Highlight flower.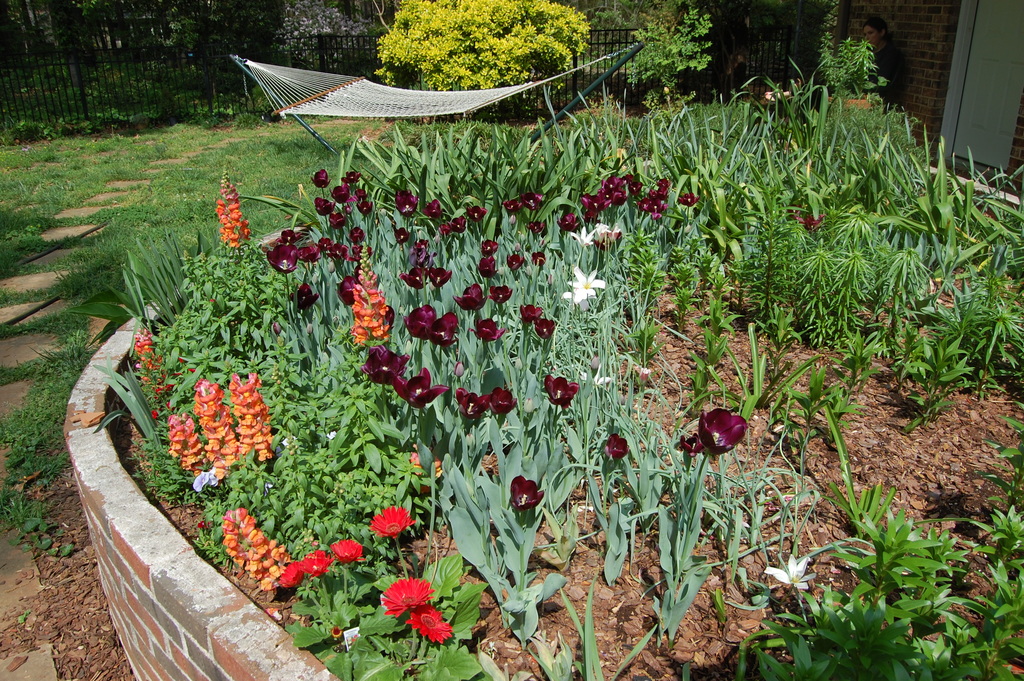
Highlighted region: region(524, 190, 542, 210).
